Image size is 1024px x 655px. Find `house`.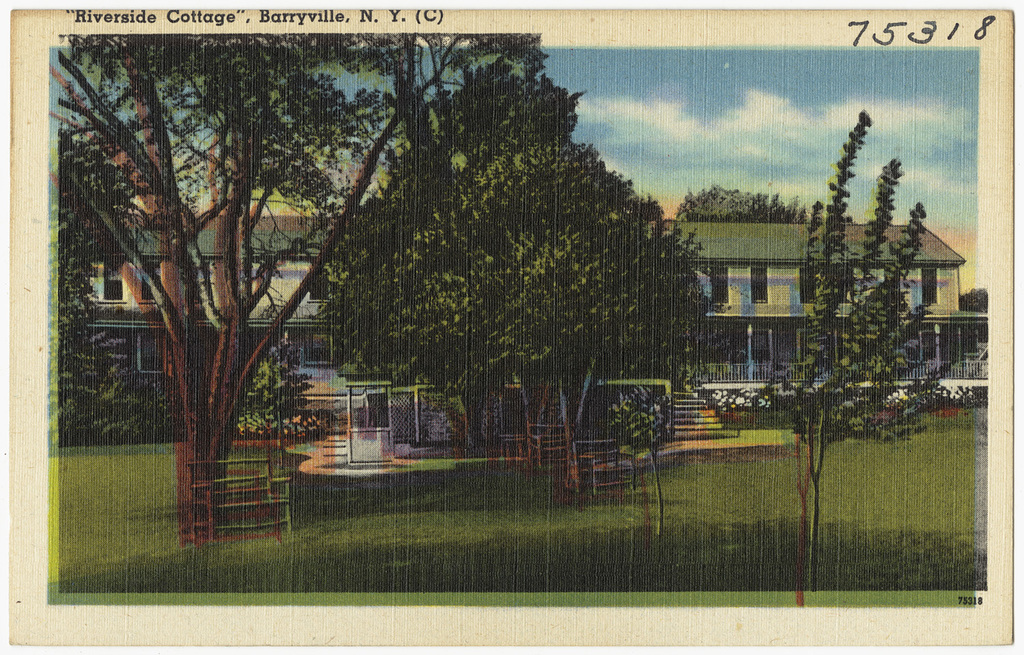
<bbox>76, 138, 463, 450</bbox>.
